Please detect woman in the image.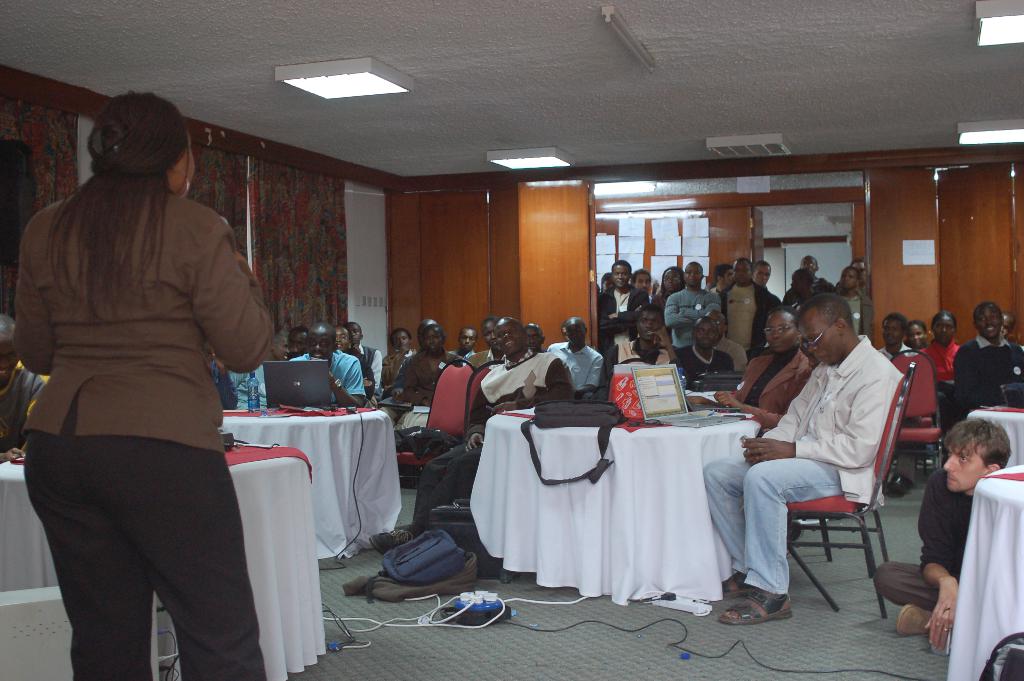
x1=18 y1=87 x2=285 y2=679.
